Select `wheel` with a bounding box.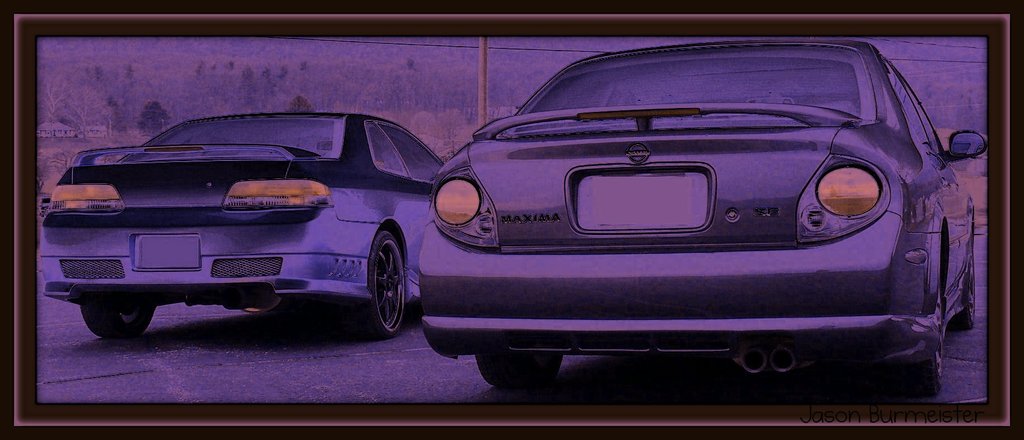
951:272:976:329.
